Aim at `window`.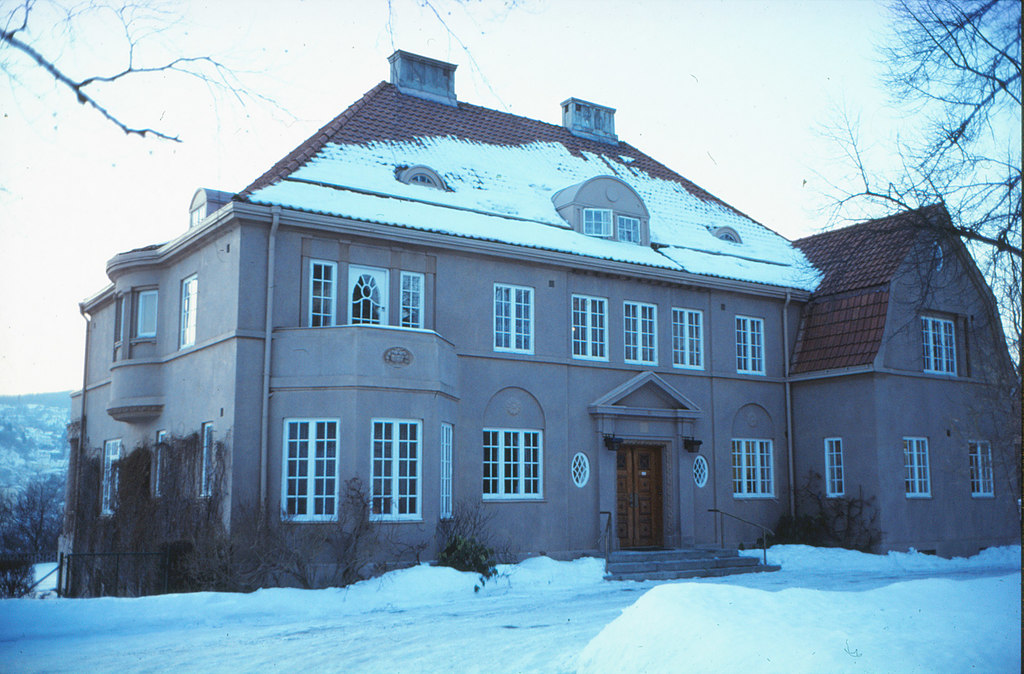
Aimed at locate(625, 304, 660, 365).
